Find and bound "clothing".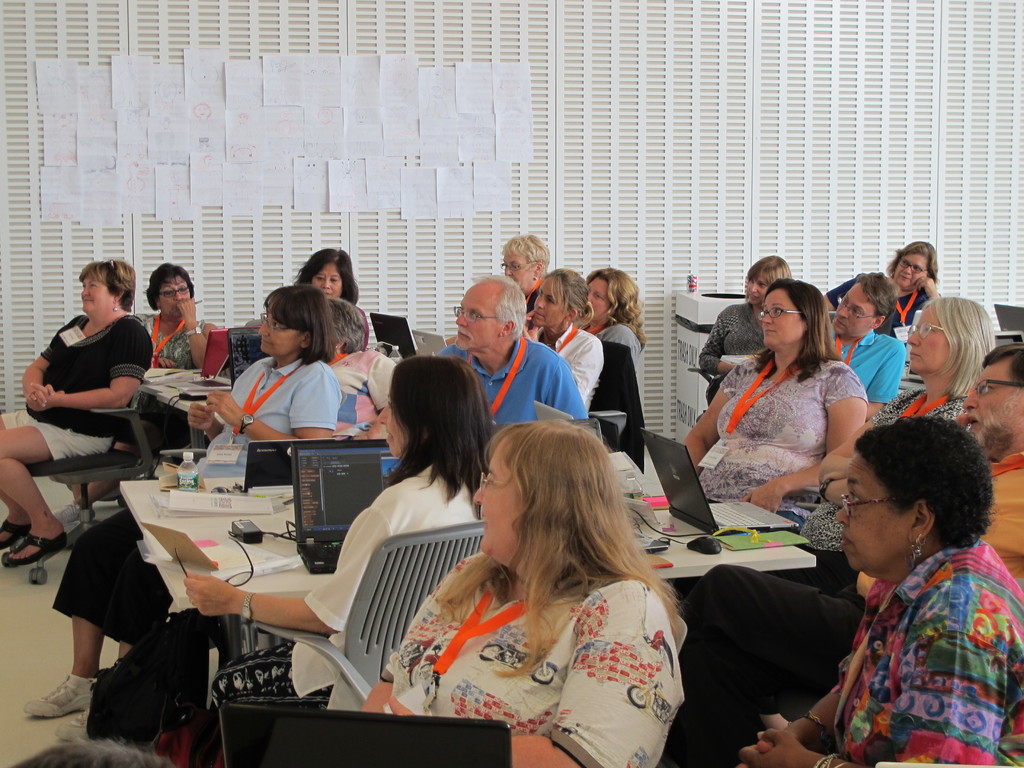
Bound: (352,306,367,347).
